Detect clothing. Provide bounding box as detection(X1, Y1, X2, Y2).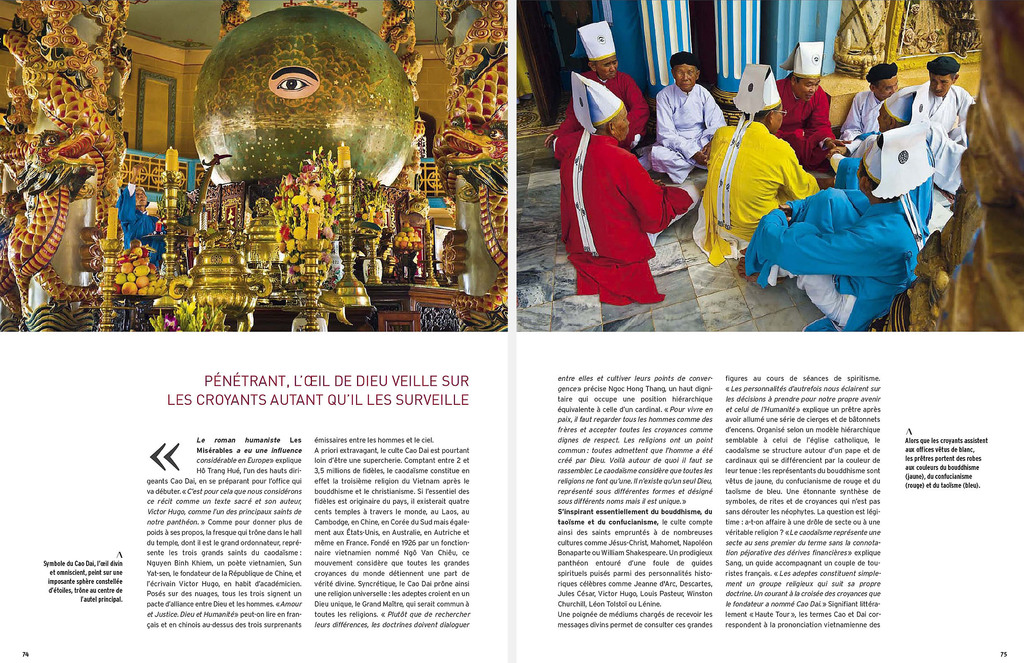
detection(835, 131, 936, 237).
